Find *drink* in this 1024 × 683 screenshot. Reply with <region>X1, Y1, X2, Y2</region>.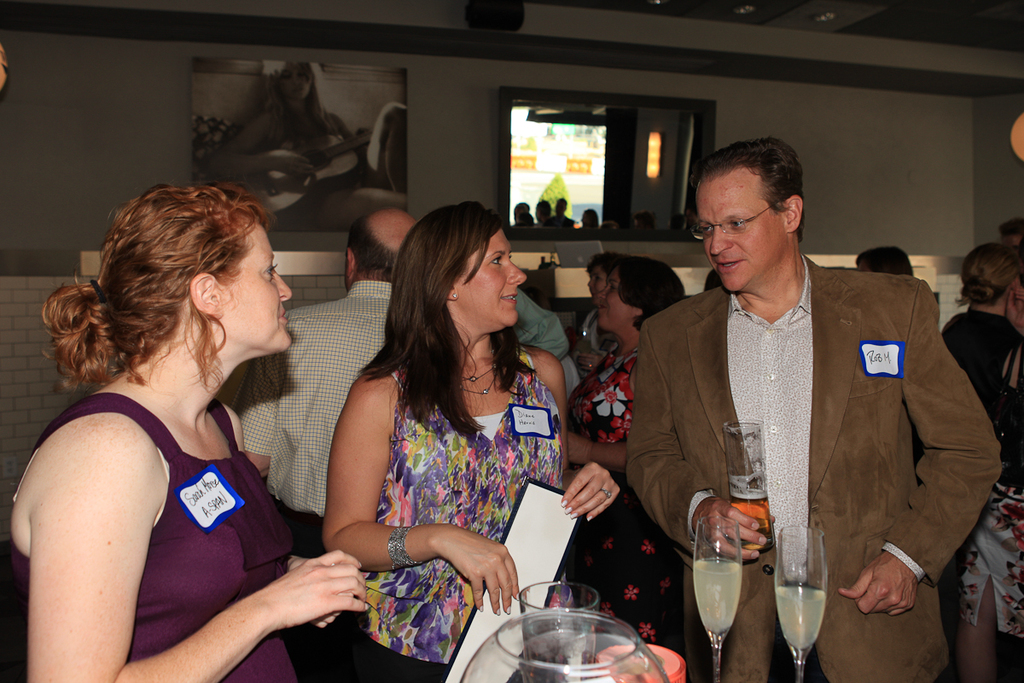
<region>732, 492, 775, 537</region>.
